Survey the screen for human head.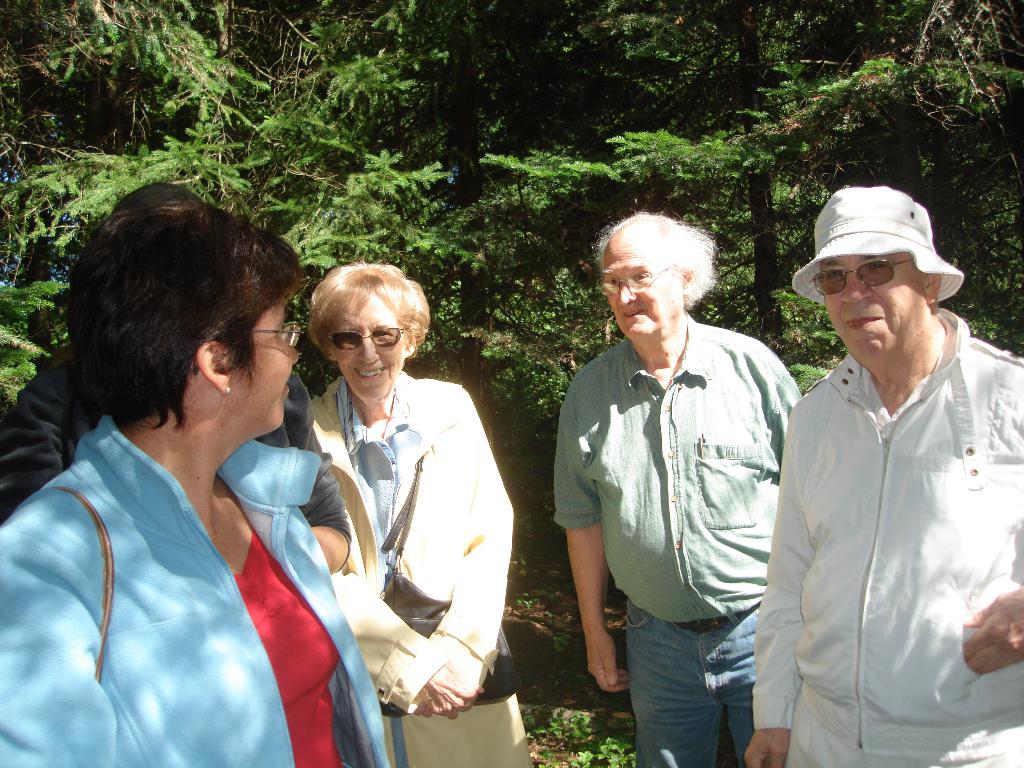
Survey found: select_region(312, 268, 419, 404).
